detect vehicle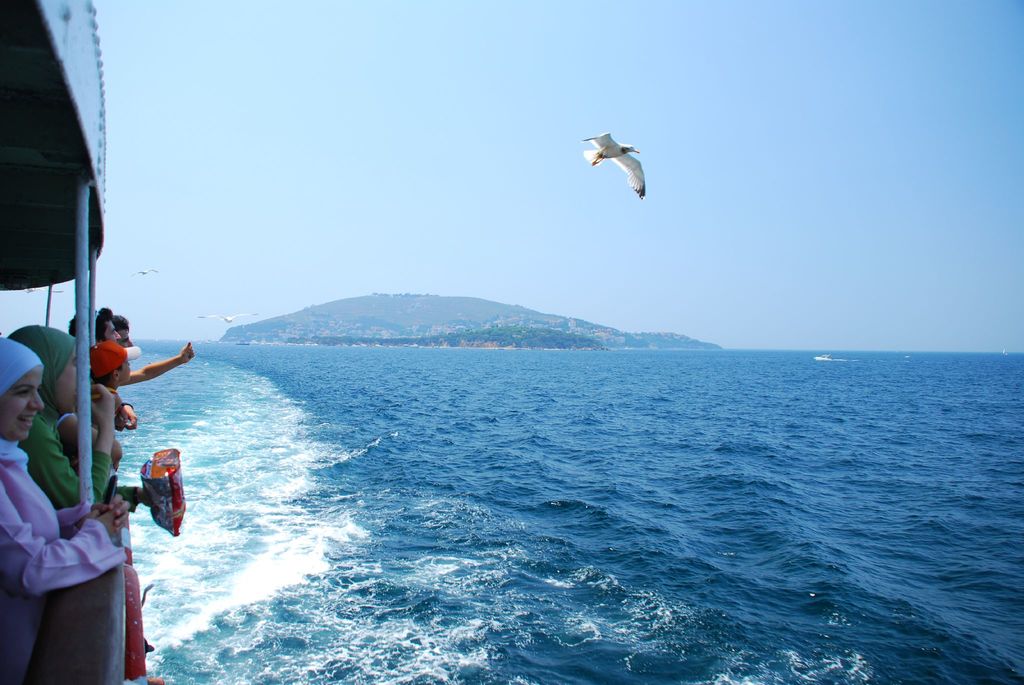
0:0:159:684
